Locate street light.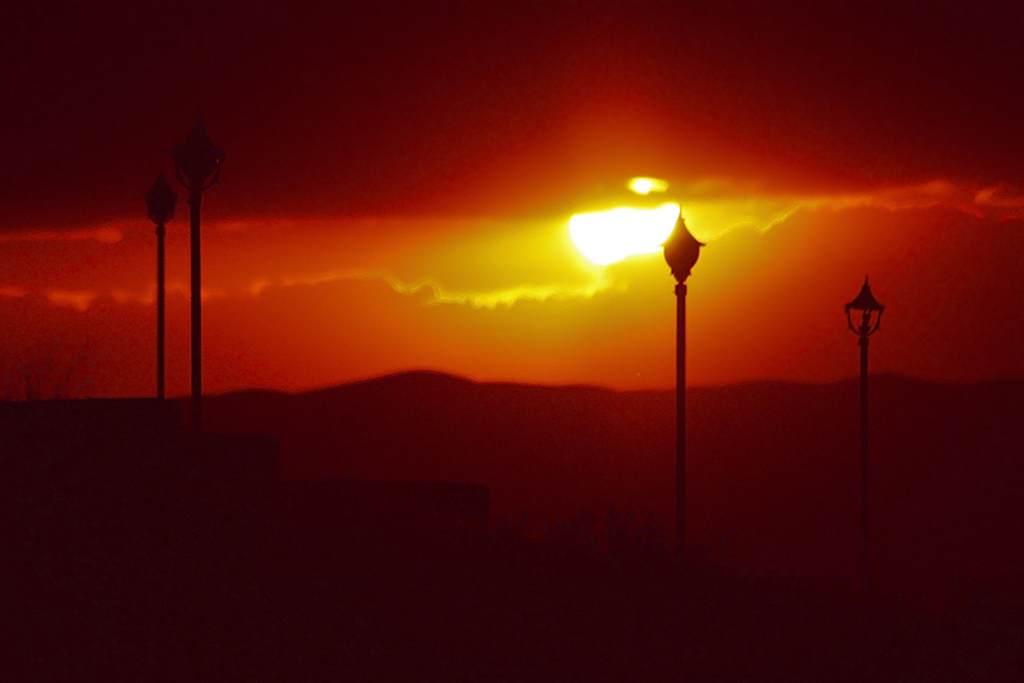
Bounding box: bbox=[143, 156, 180, 384].
